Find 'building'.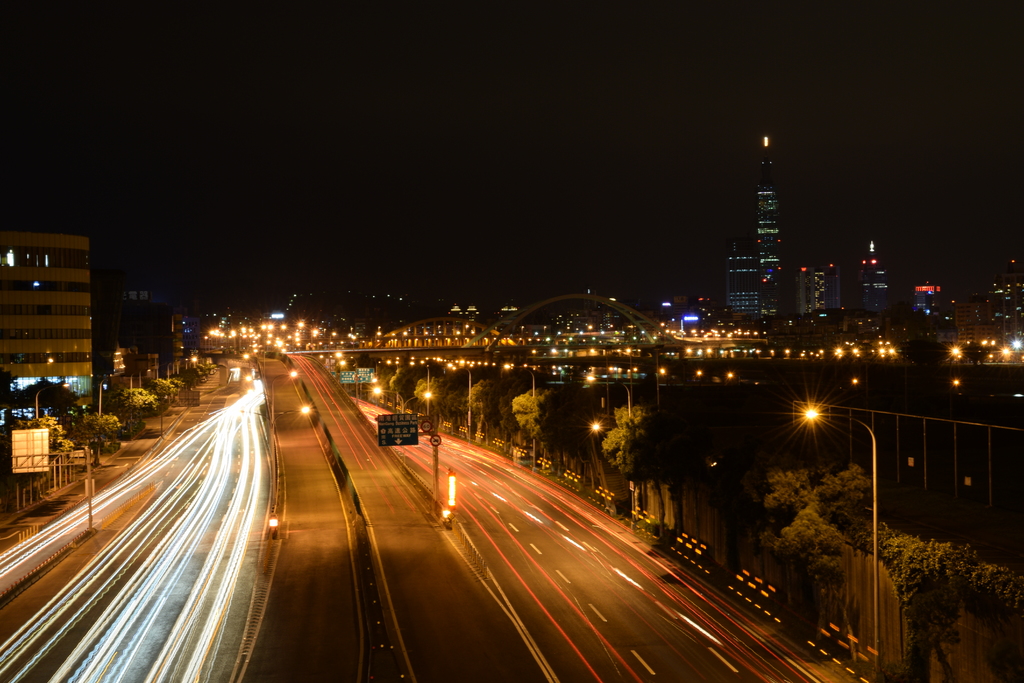
l=0, t=230, r=93, b=418.
